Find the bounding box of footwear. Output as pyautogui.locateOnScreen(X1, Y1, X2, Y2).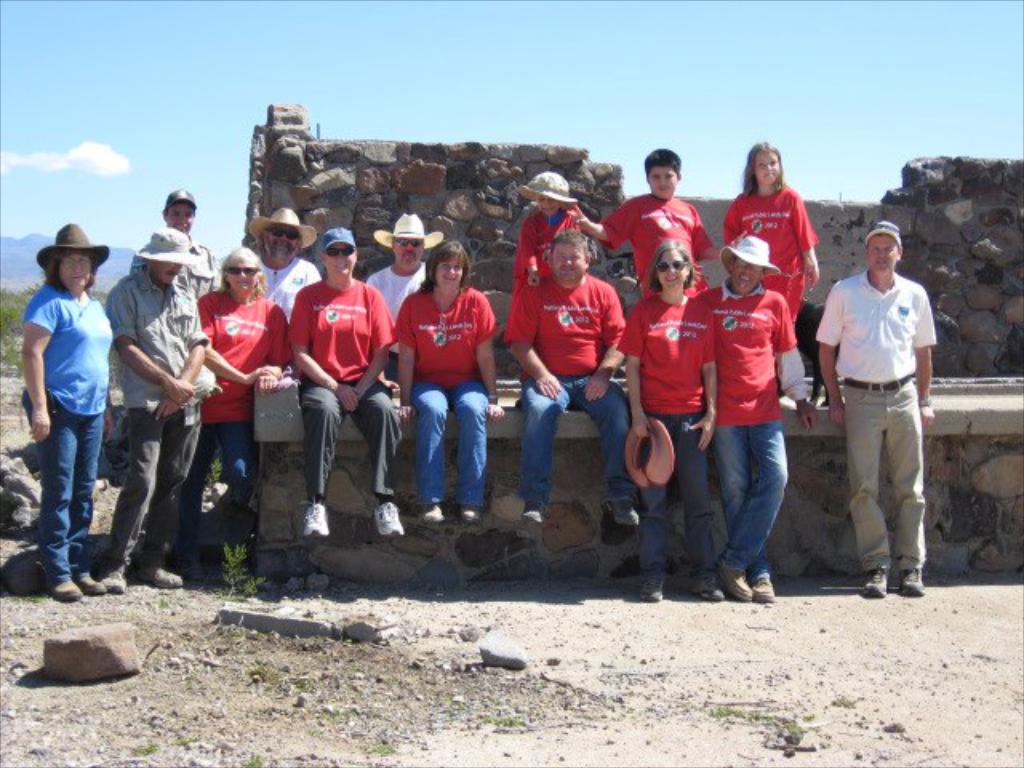
pyautogui.locateOnScreen(363, 499, 403, 539).
